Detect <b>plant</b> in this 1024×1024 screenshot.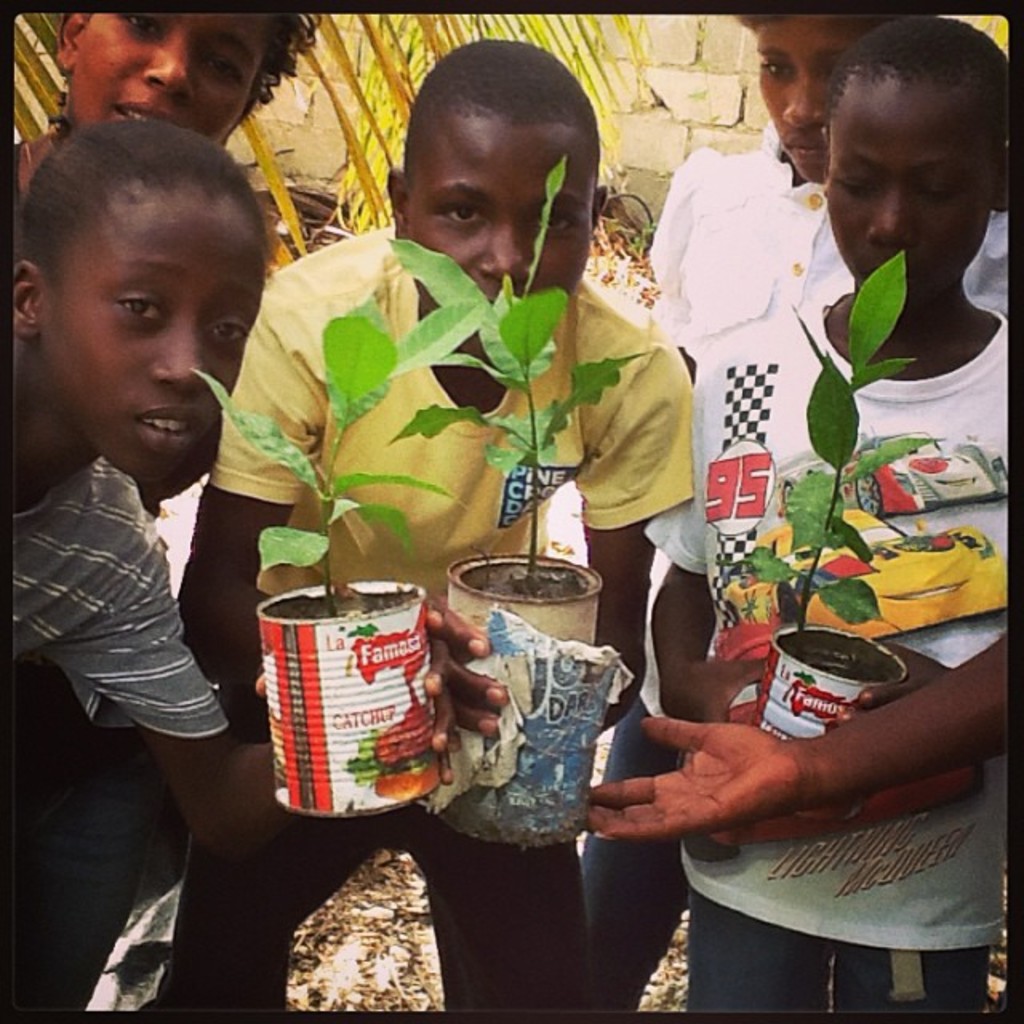
Detection: {"left": 189, "top": 286, "right": 482, "bottom": 616}.
